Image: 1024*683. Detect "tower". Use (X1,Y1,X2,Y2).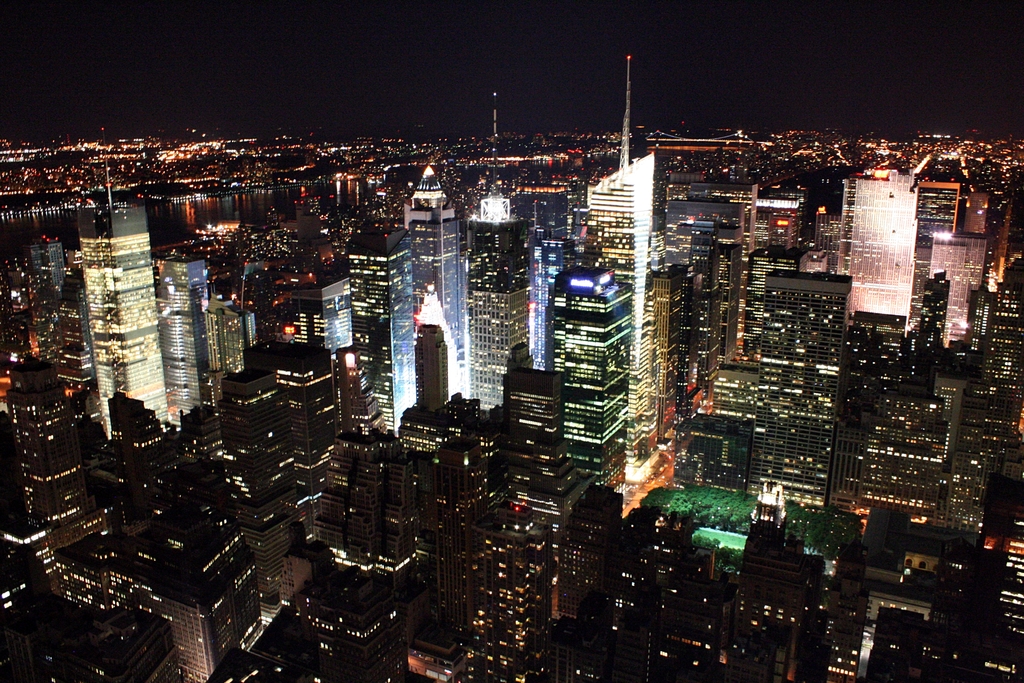
(518,186,561,374).
